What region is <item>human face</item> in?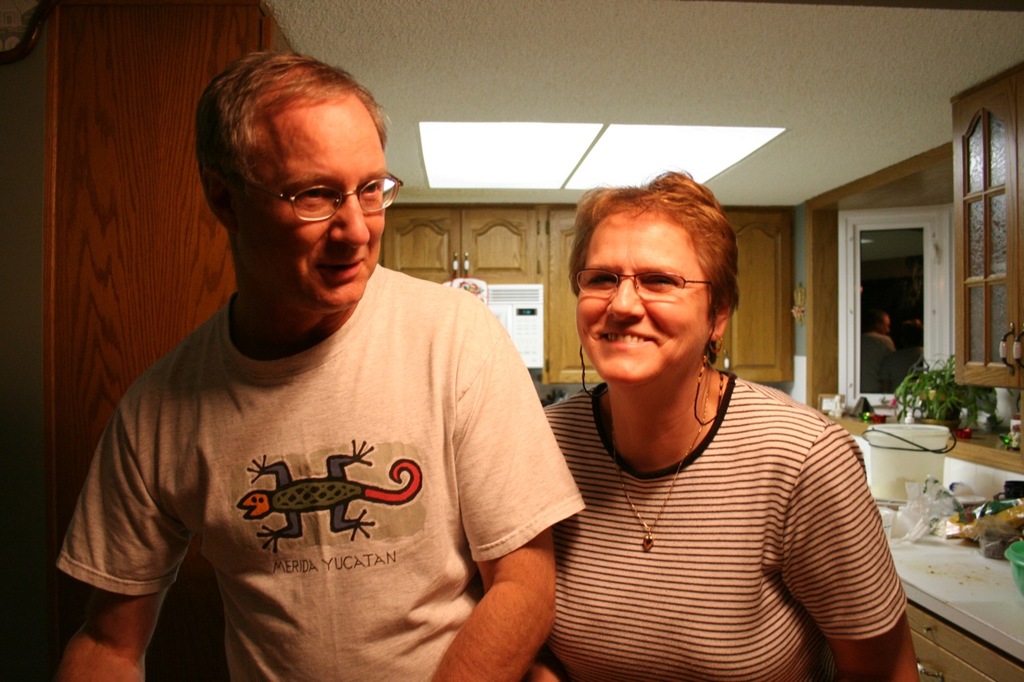
242,104,382,313.
